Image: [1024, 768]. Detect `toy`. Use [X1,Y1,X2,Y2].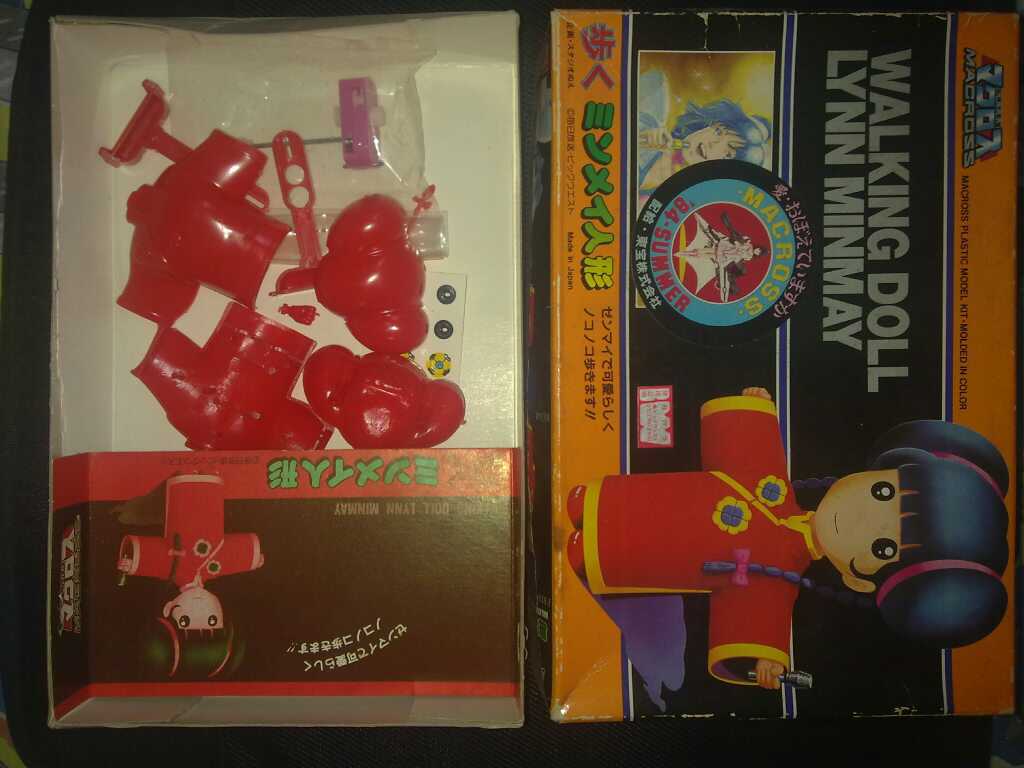
[117,474,265,668].
